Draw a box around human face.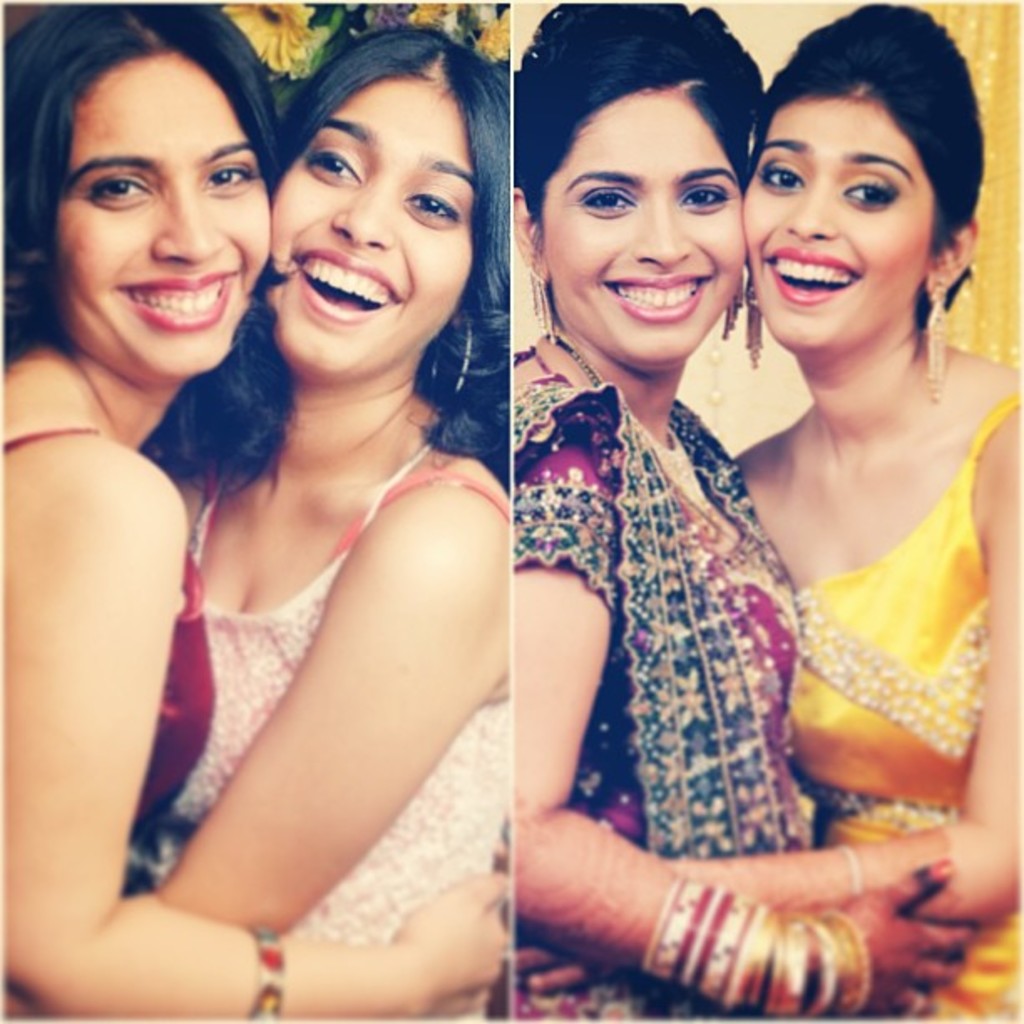
[left=269, top=87, right=479, bottom=380].
